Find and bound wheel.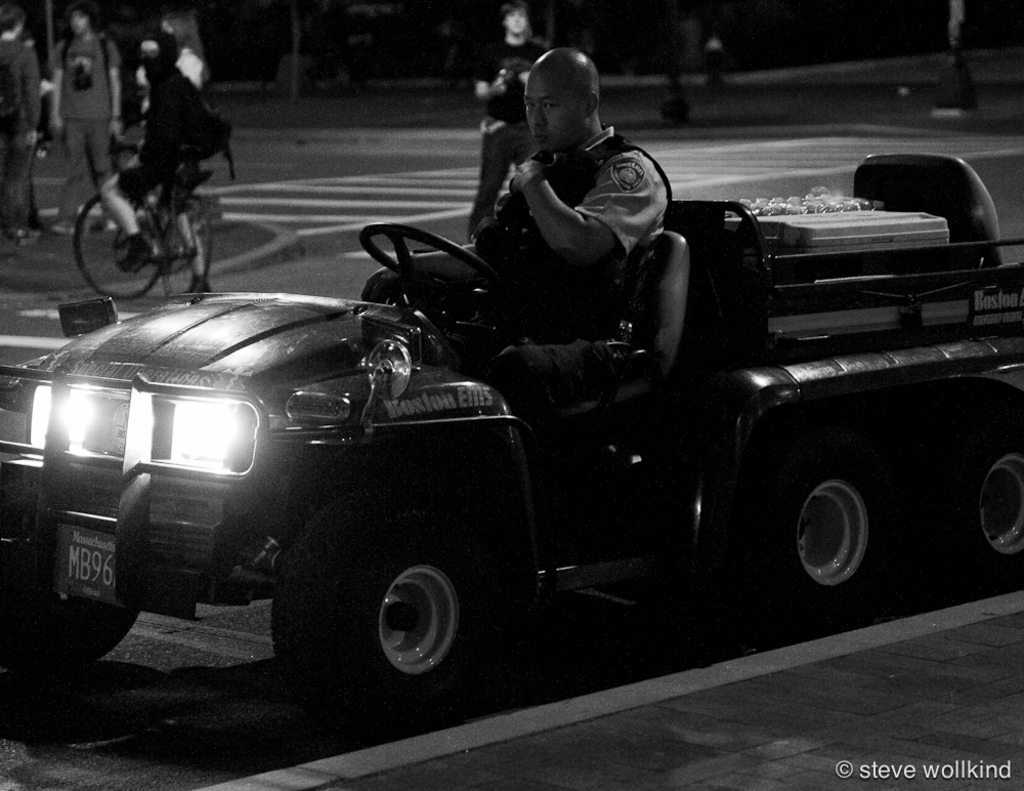
Bound: <region>262, 518, 487, 708</region>.
